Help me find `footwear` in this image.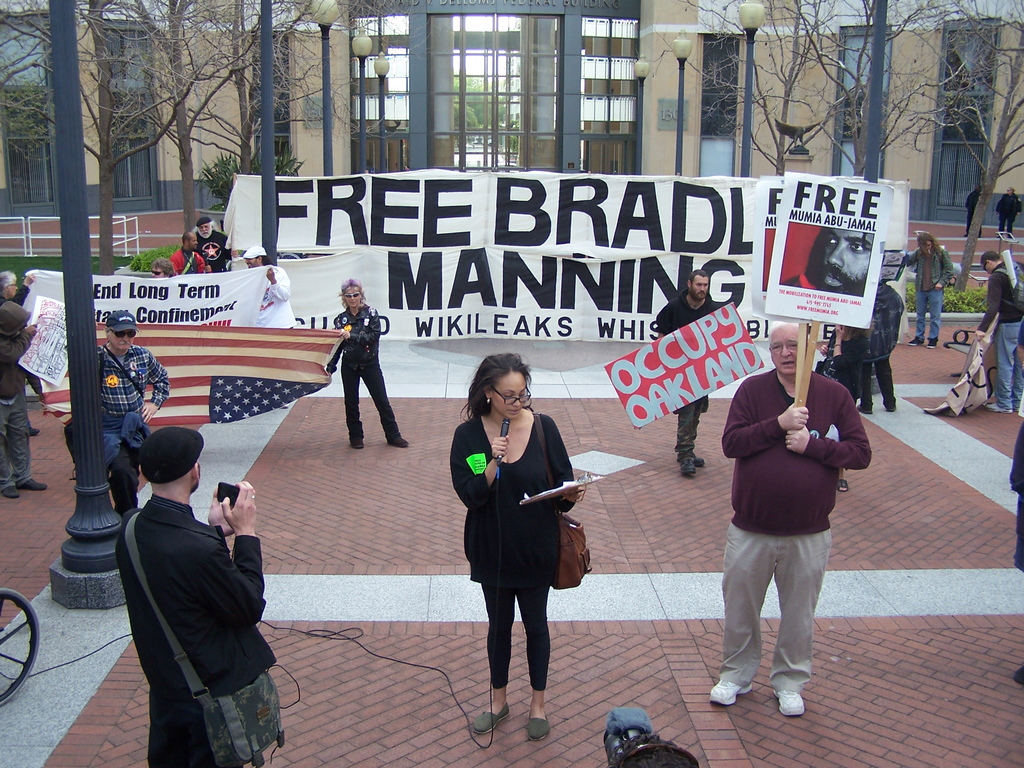
Found it: 389 437 408 450.
